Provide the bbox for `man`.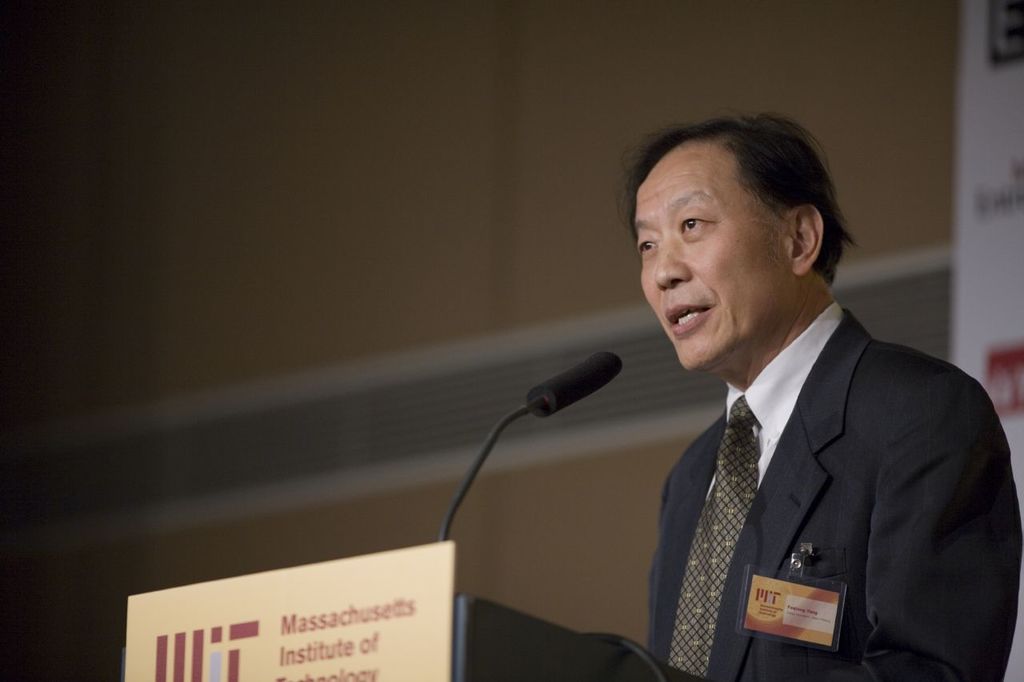
591,137,1020,672.
